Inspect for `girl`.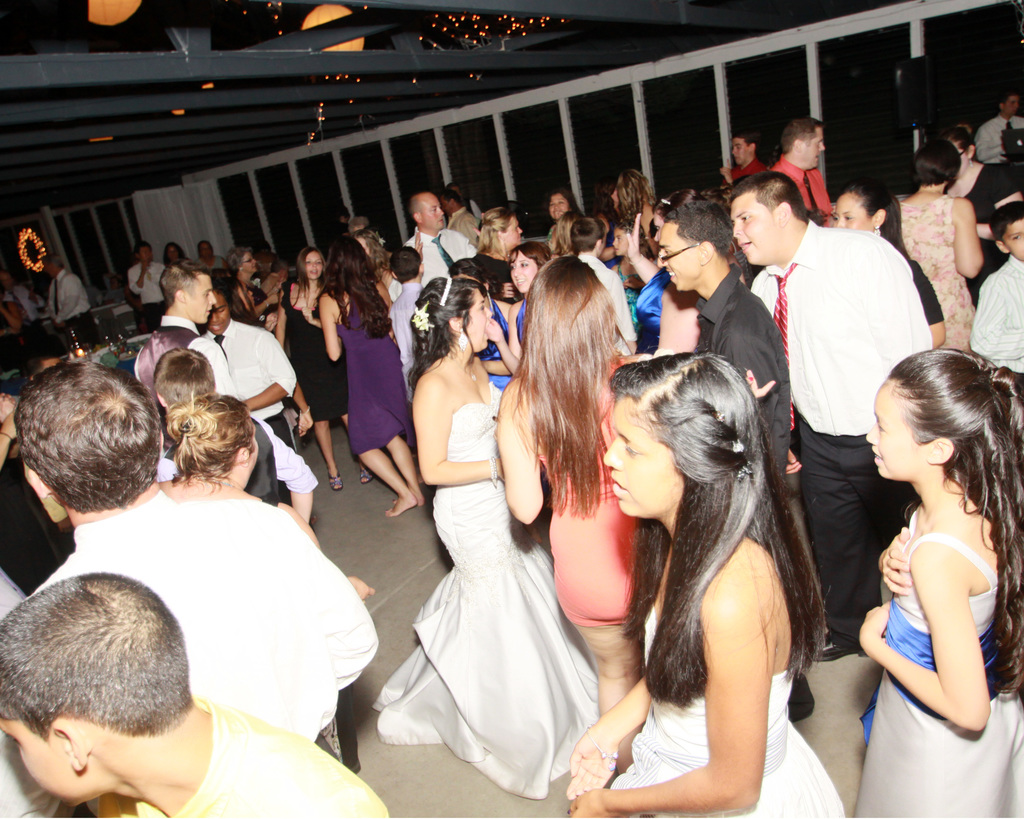
Inspection: x1=233 y1=250 x2=284 y2=319.
